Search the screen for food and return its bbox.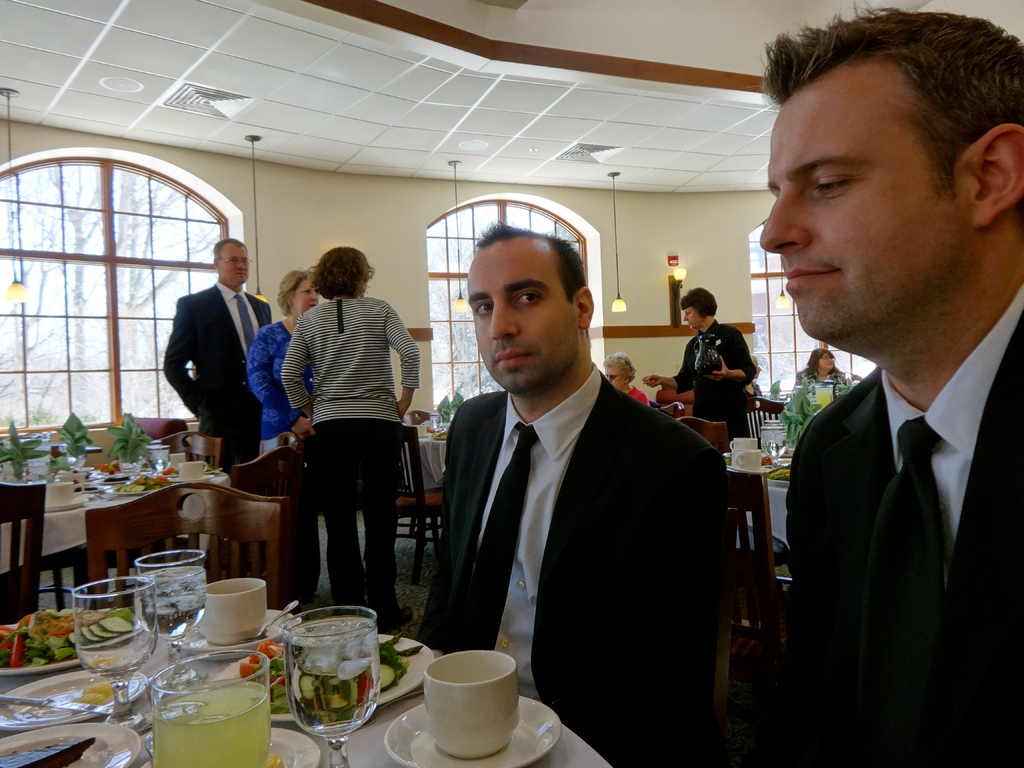
Found: 74/467/79/474.
